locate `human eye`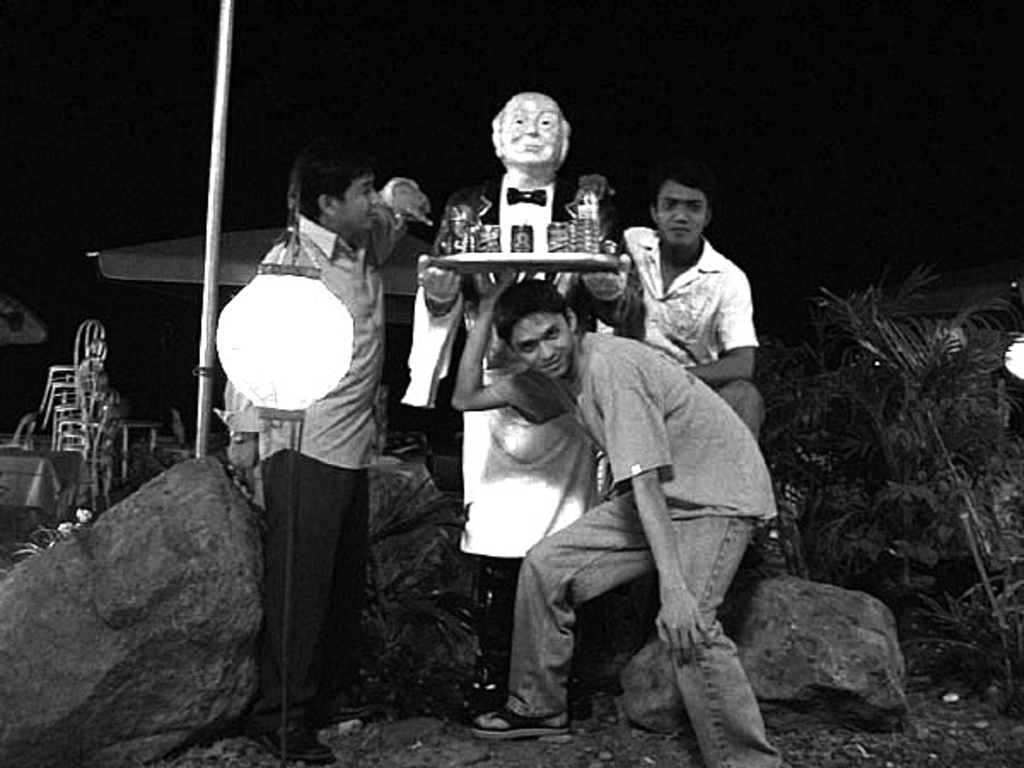
<box>662,200,674,210</box>
